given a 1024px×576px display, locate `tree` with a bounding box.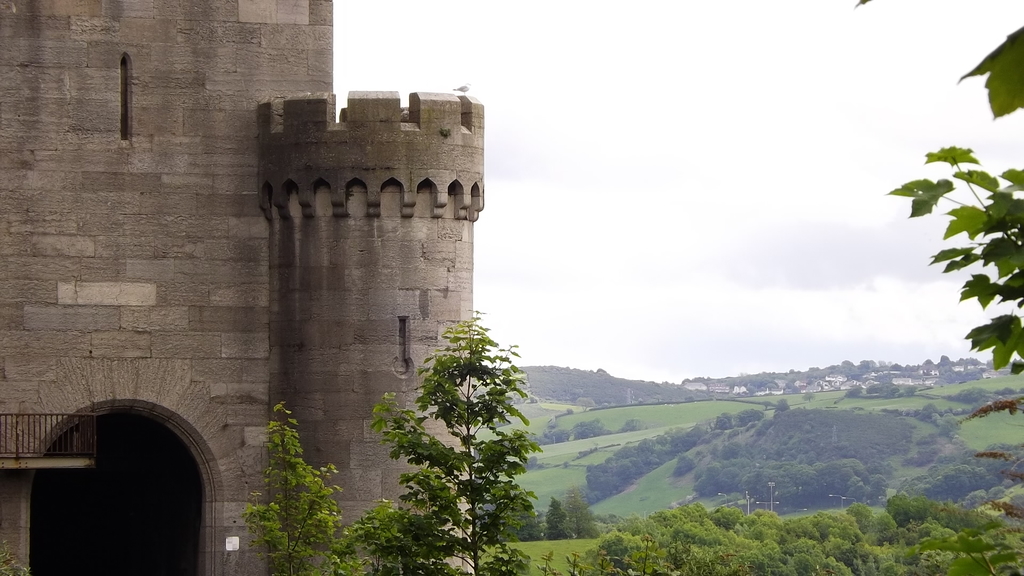
Located: (x1=884, y1=111, x2=1023, y2=395).
